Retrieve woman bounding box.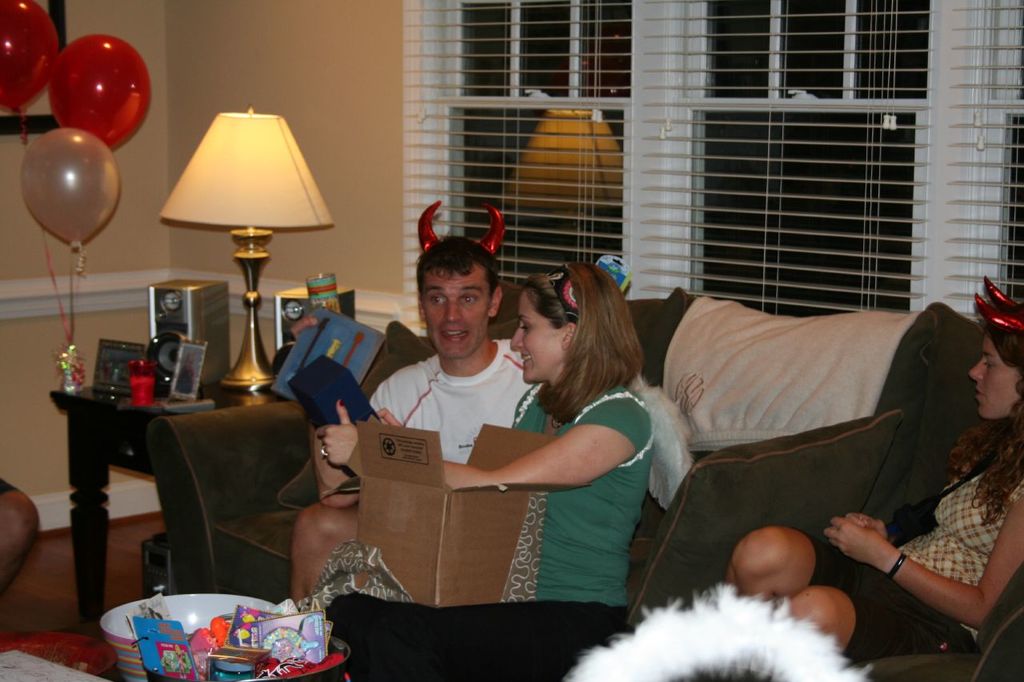
Bounding box: select_region(724, 282, 1023, 666).
